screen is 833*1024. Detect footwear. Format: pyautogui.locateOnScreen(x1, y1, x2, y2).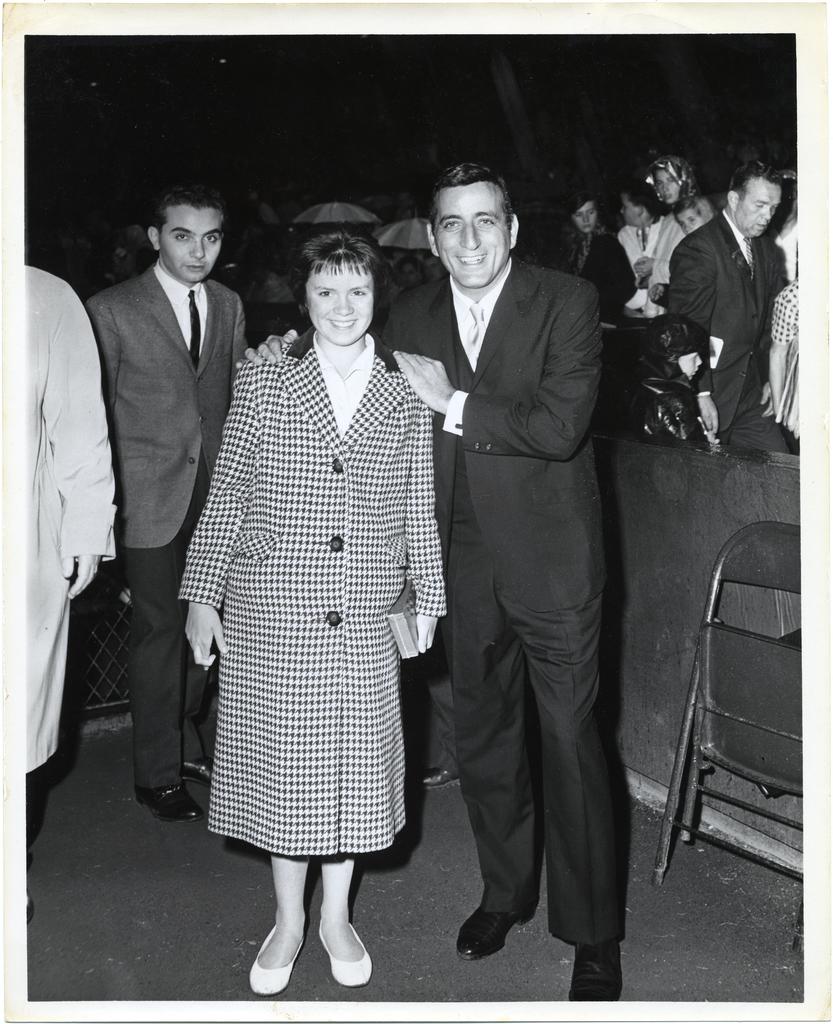
pyautogui.locateOnScreen(313, 916, 374, 986).
